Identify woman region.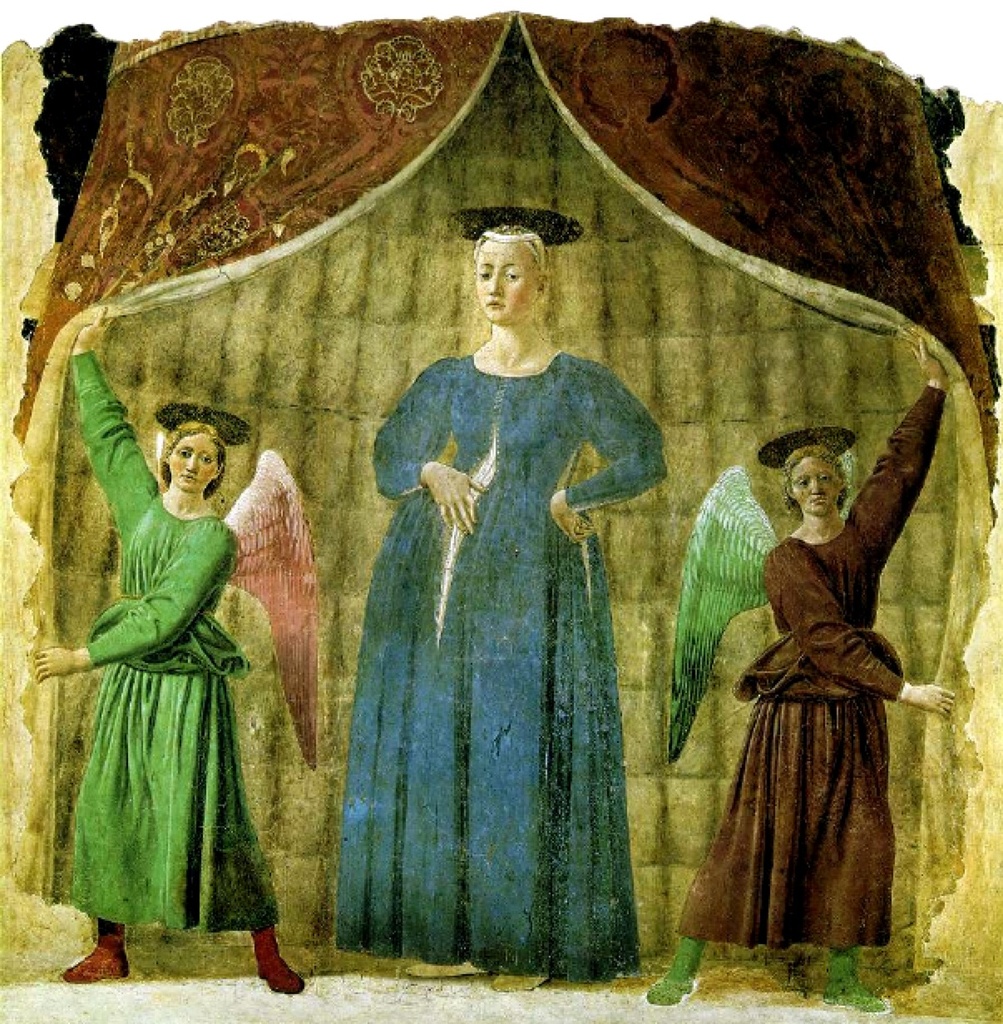
Region: 649 330 953 1022.
